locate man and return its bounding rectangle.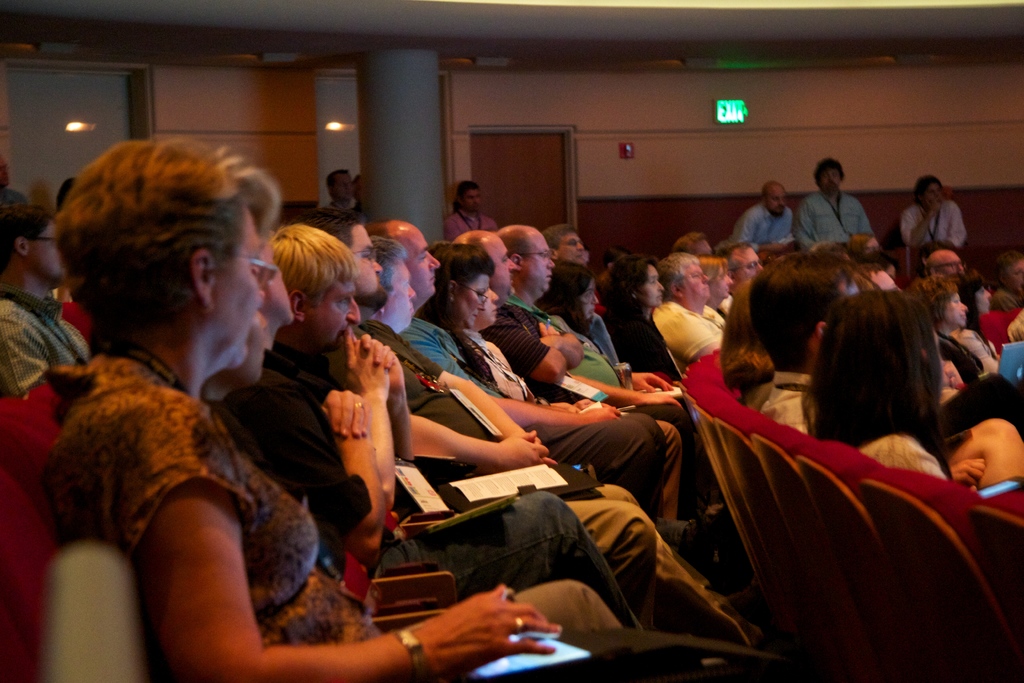
pyautogui.locateOnScreen(760, 254, 853, 443).
